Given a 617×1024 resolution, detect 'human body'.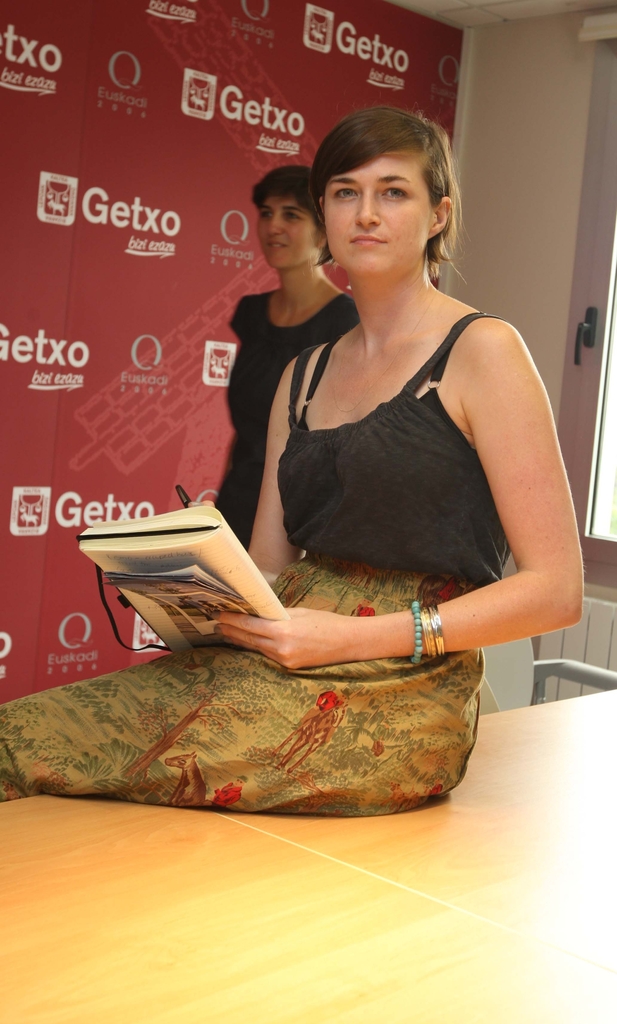
[left=0, top=102, right=573, bottom=816].
